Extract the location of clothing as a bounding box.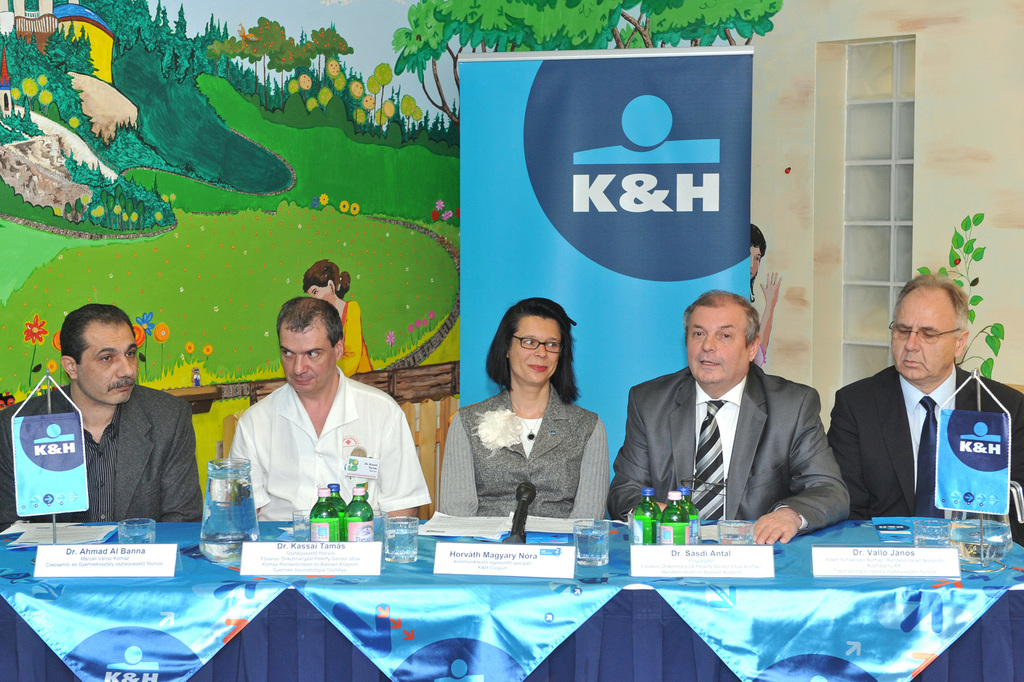
box=[610, 355, 852, 531].
